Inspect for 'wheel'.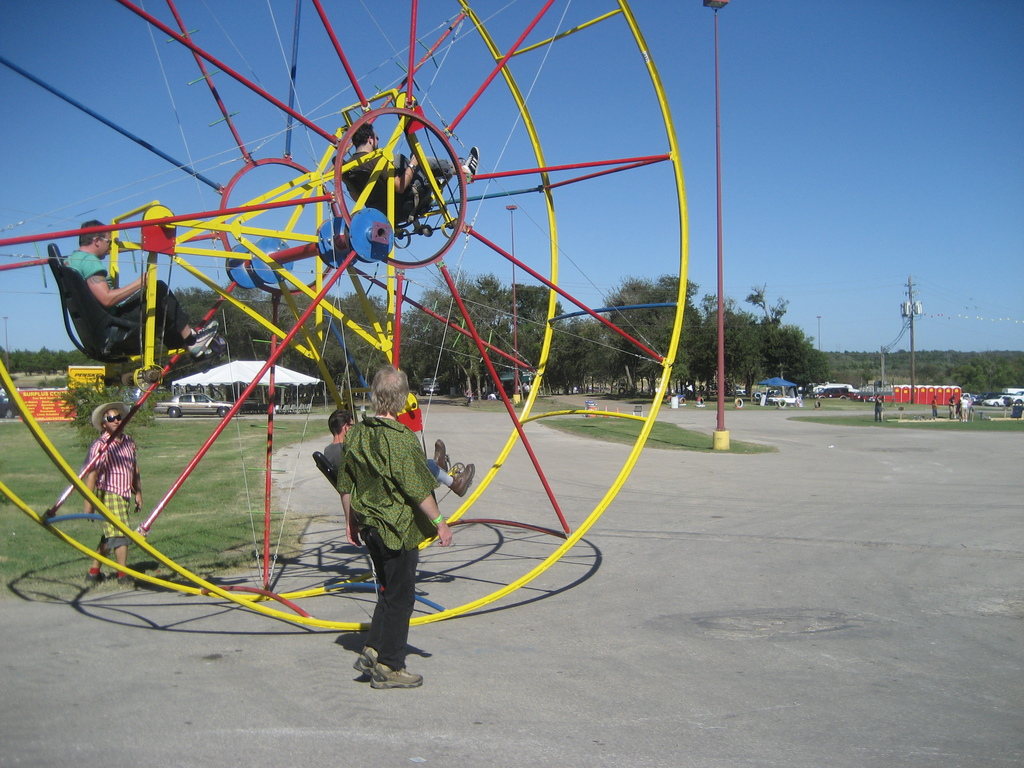
Inspection: bbox=[1012, 398, 1021, 404].
